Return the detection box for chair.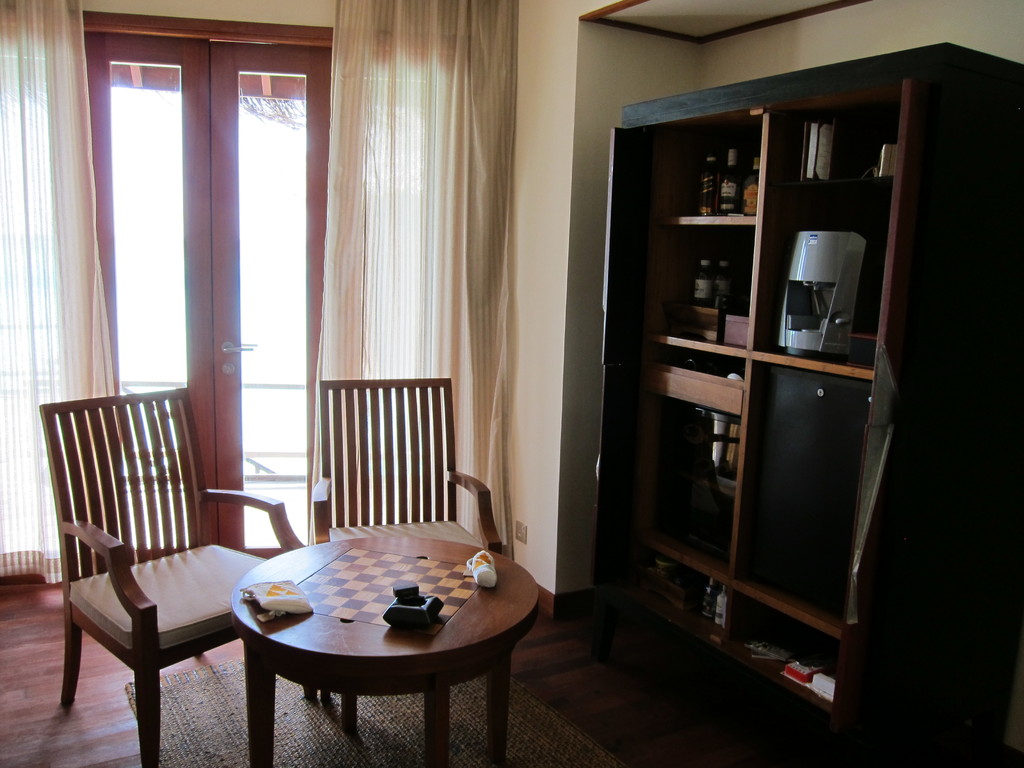
(44, 408, 316, 767).
